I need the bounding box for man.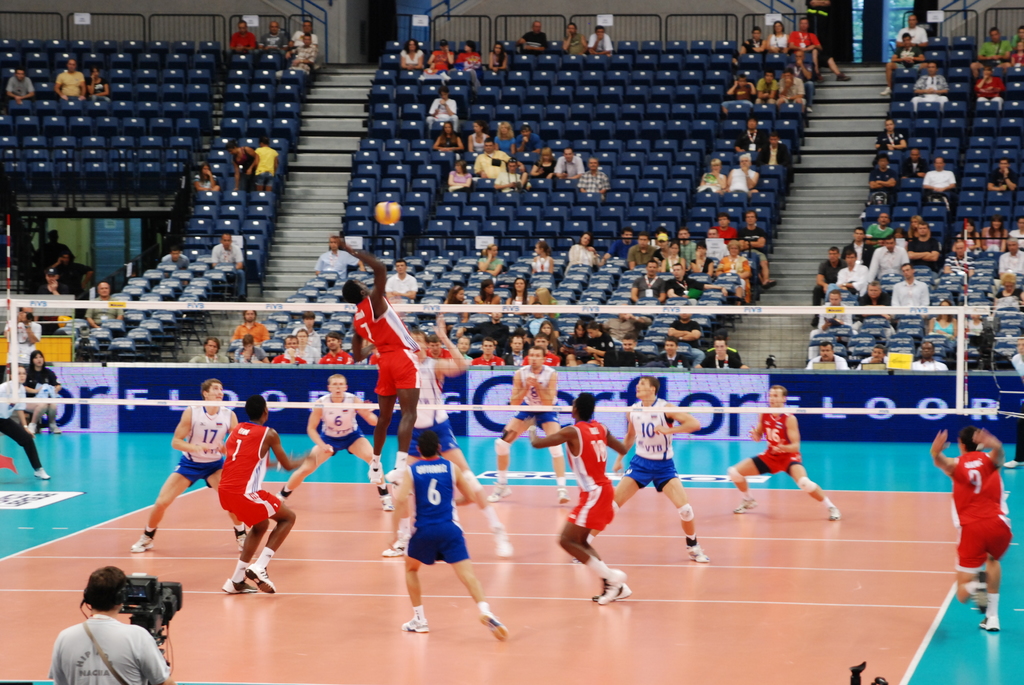
Here it is: crop(813, 246, 847, 297).
